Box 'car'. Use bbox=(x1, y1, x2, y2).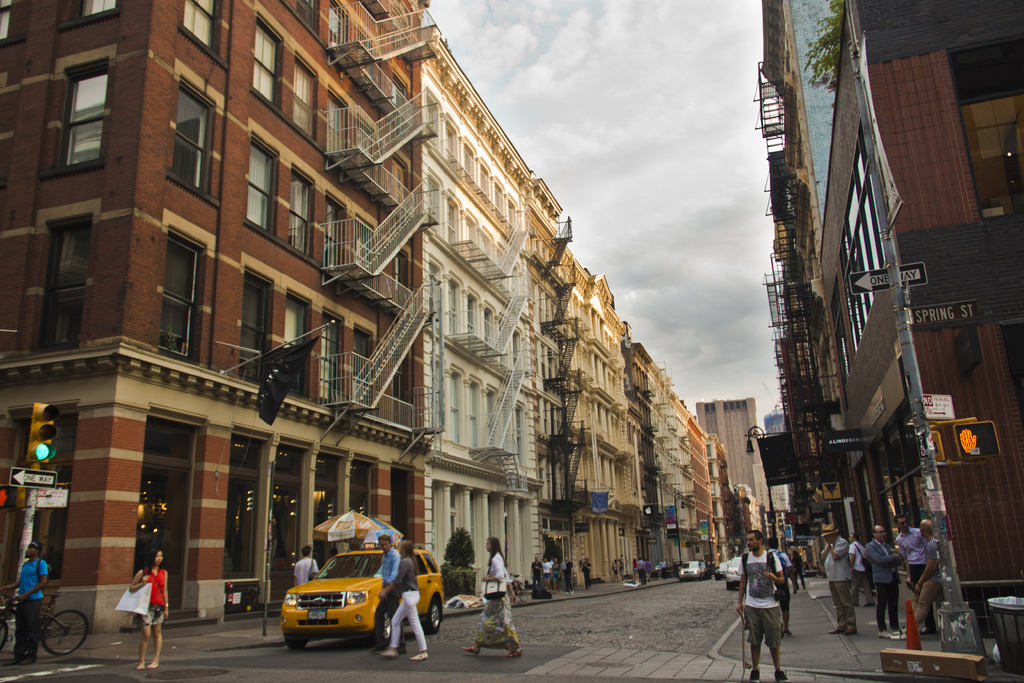
bbox=(280, 539, 445, 650).
